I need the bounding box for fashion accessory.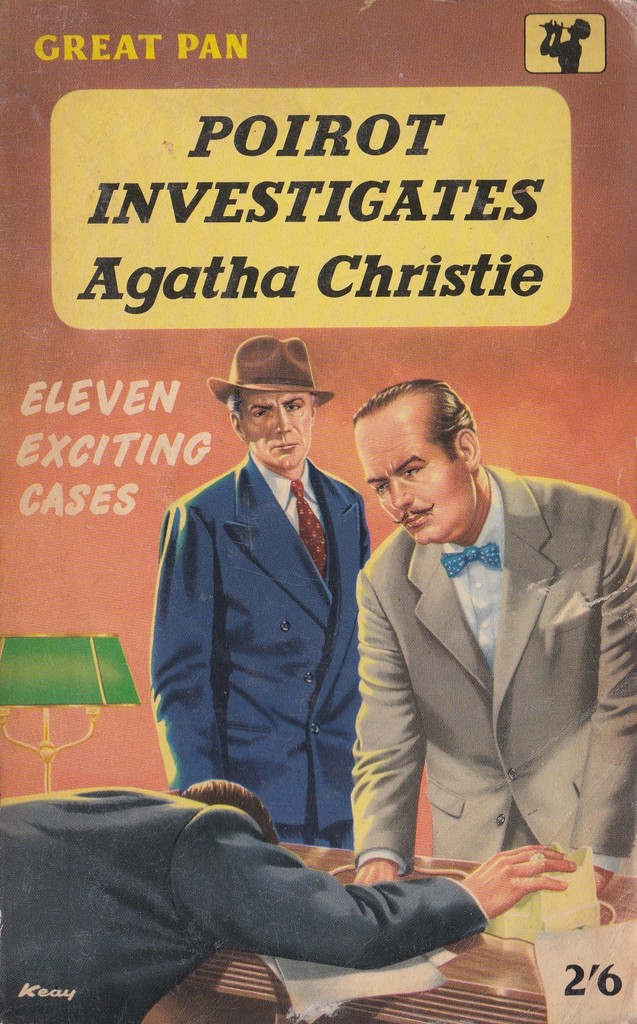
Here it is: bbox=[206, 337, 336, 409].
